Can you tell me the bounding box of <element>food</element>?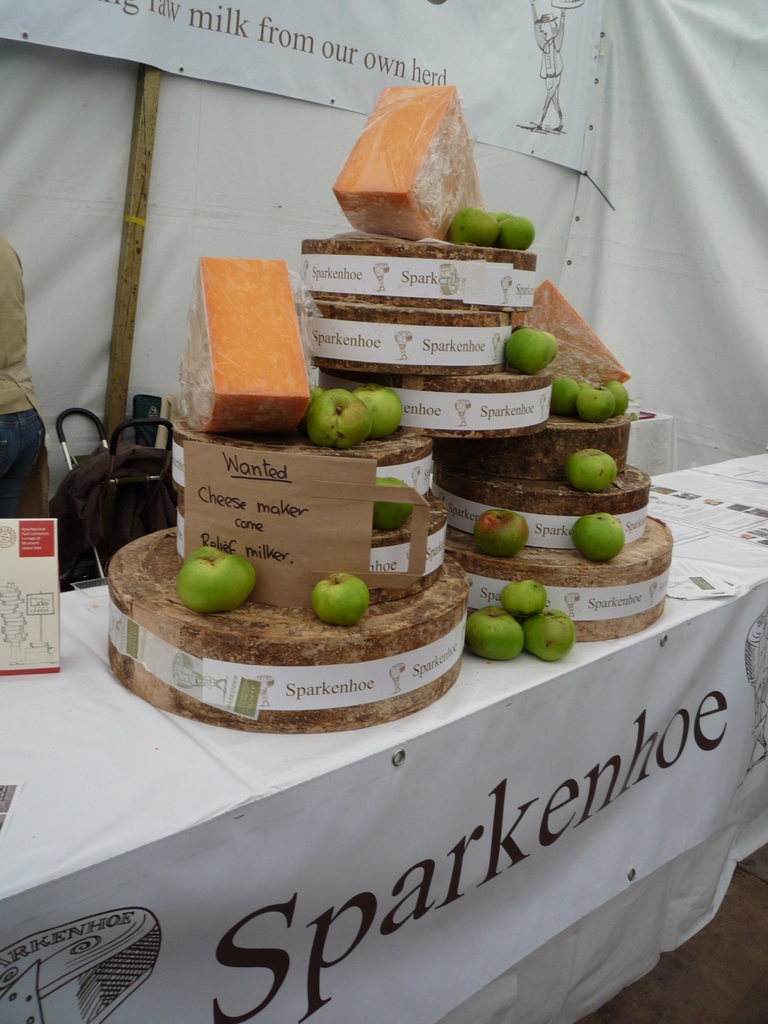
(x1=312, y1=572, x2=370, y2=627).
